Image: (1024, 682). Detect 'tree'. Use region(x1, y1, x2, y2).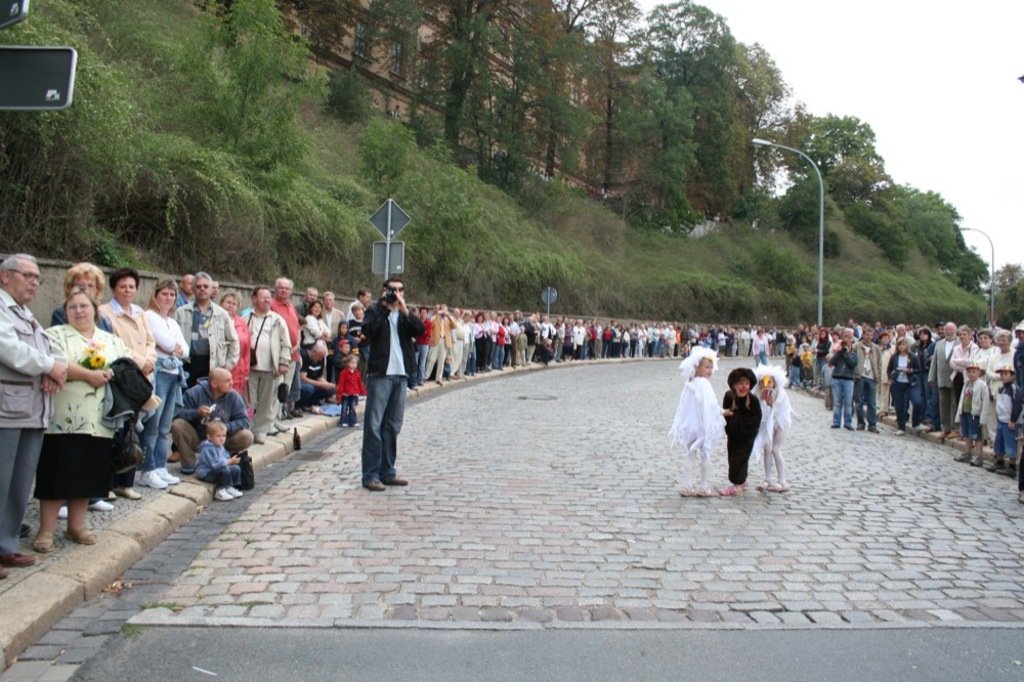
region(549, 0, 795, 231).
